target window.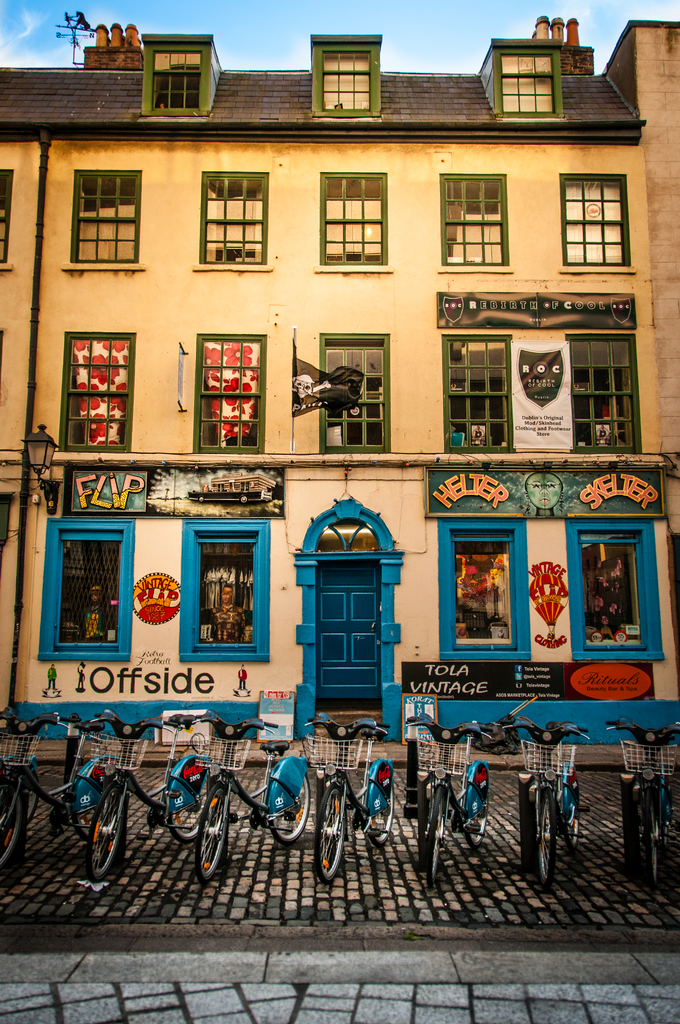
Target region: 439, 519, 535, 660.
